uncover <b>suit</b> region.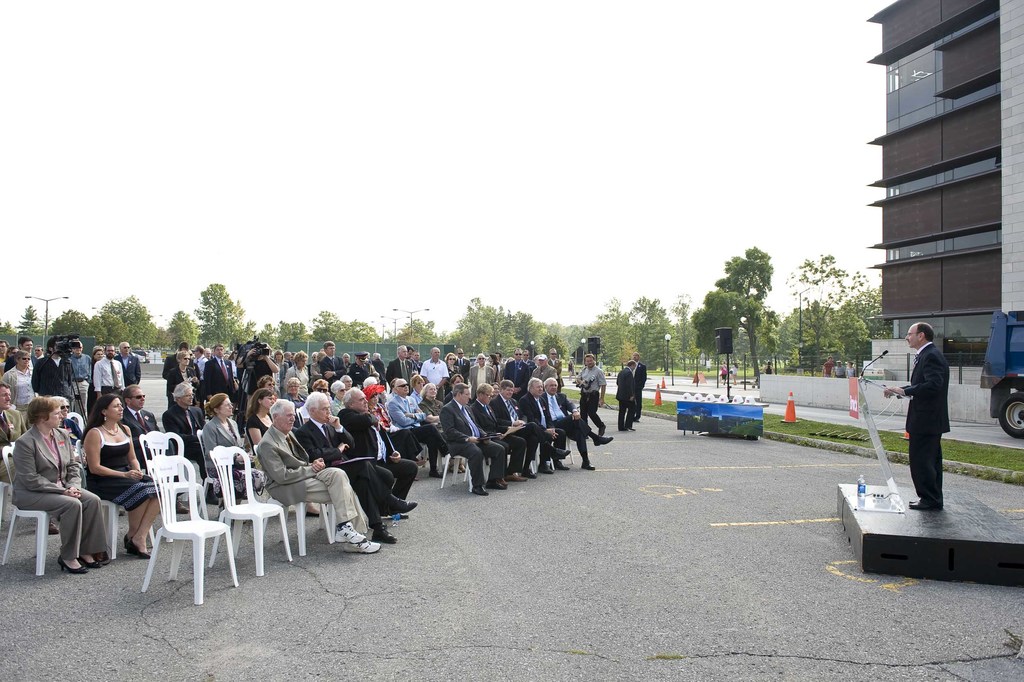
Uncovered: [456,358,472,378].
